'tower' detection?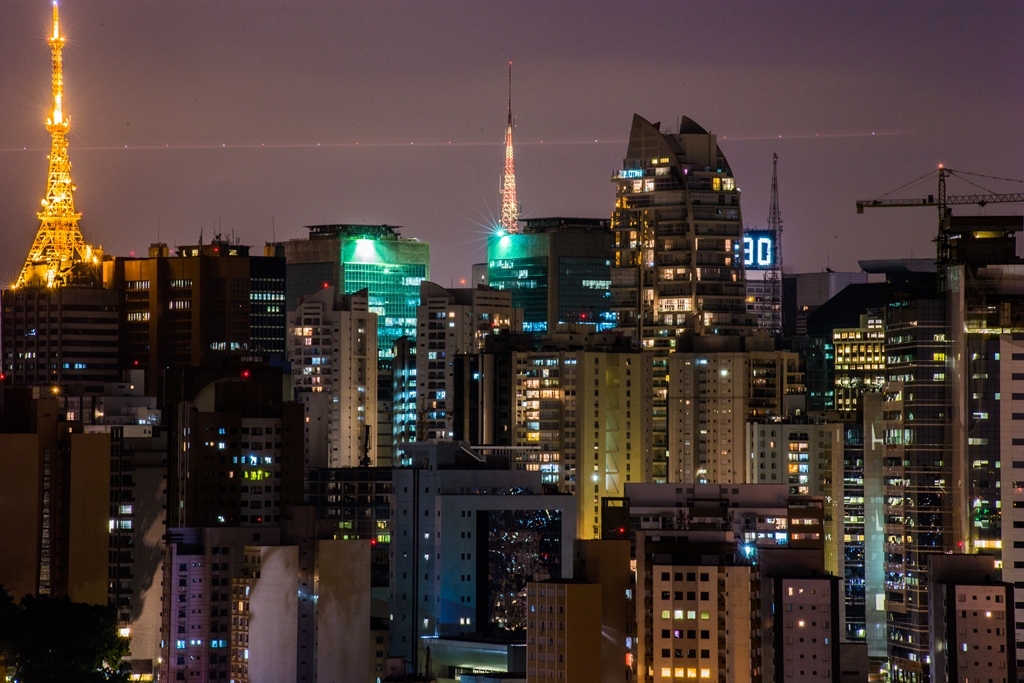
l=490, t=57, r=525, b=239
